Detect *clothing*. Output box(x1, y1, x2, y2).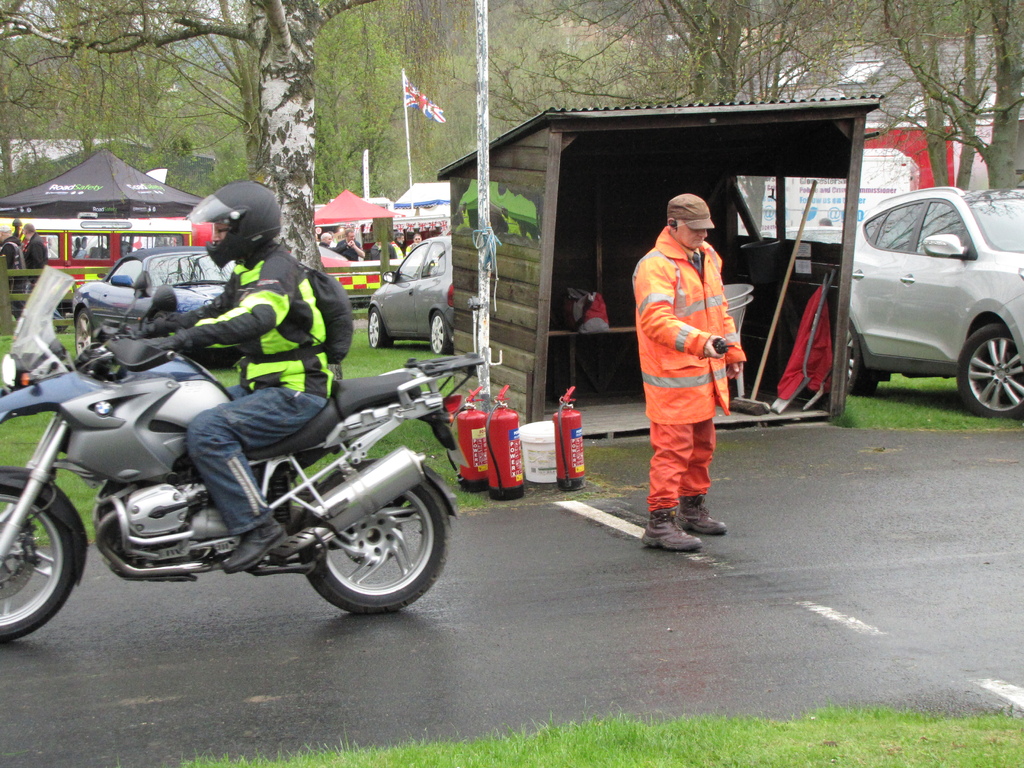
box(141, 241, 340, 537).
